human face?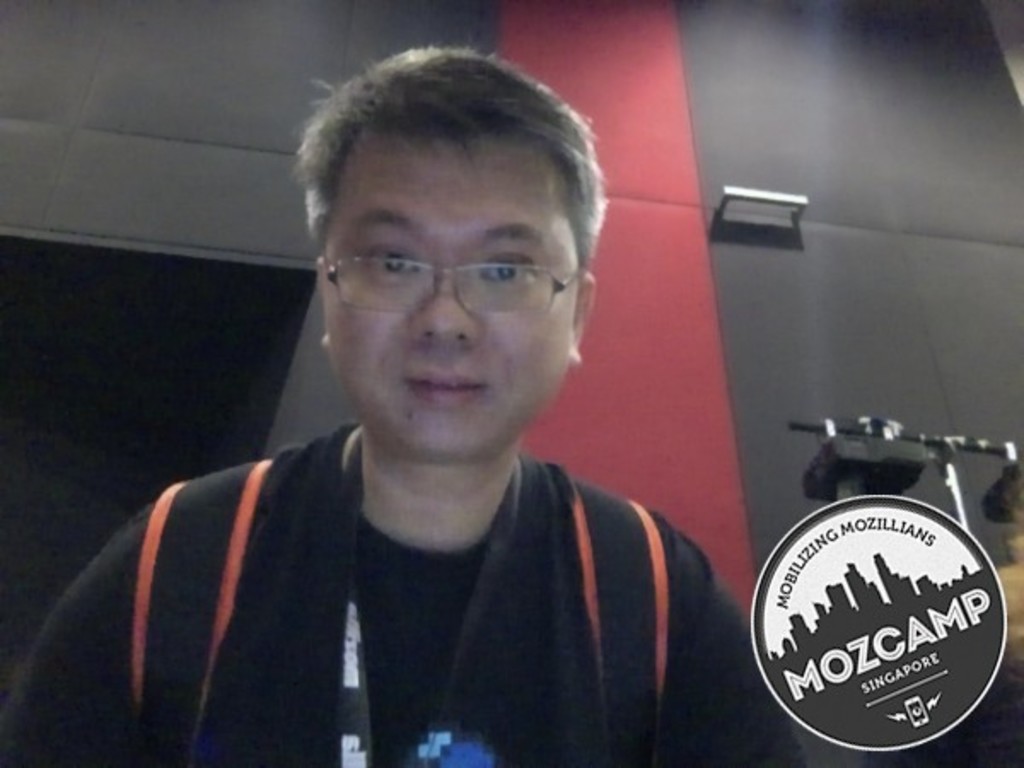
BBox(323, 140, 573, 454)
